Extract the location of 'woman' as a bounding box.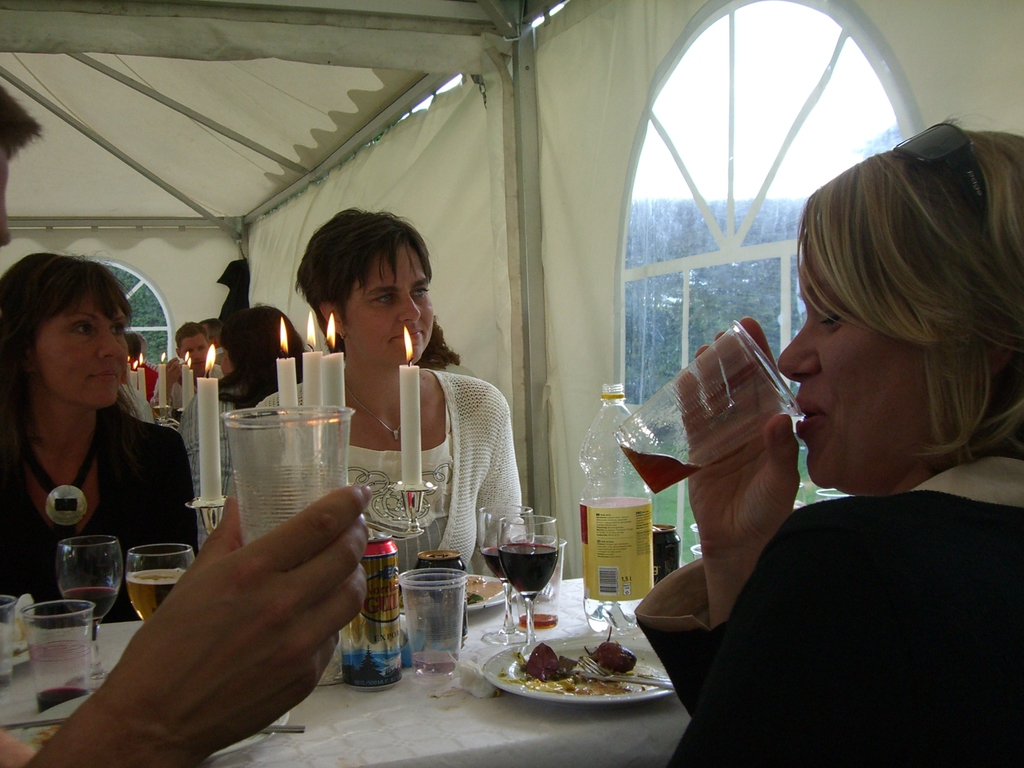
x1=266, y1=199, x2=458, y2=666.
